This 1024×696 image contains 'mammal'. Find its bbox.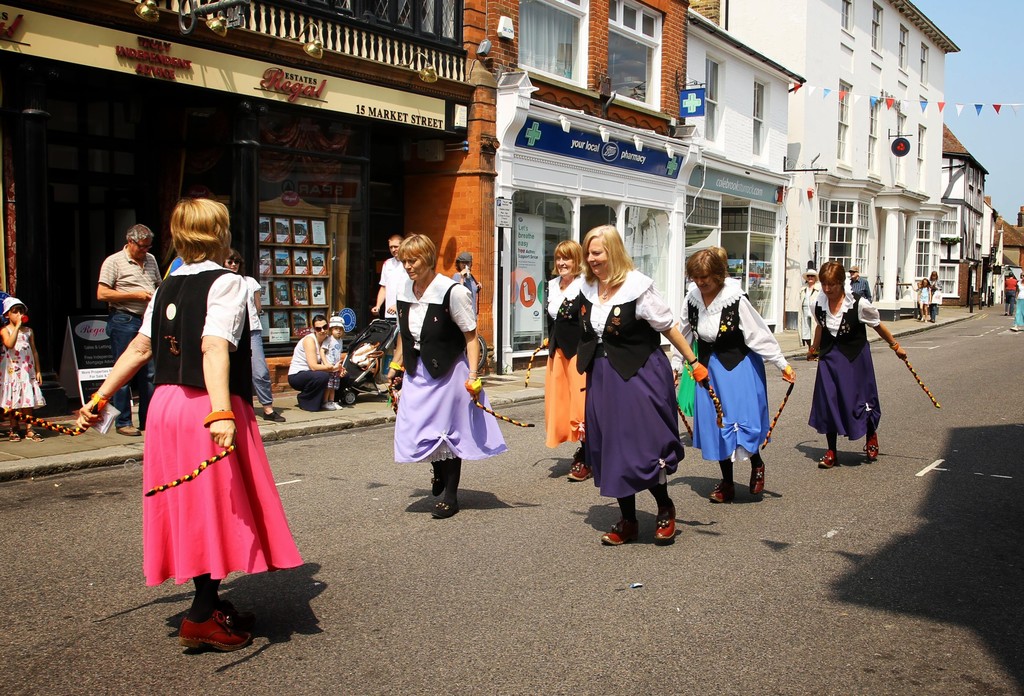
<box>806,257,904,463</box>.
